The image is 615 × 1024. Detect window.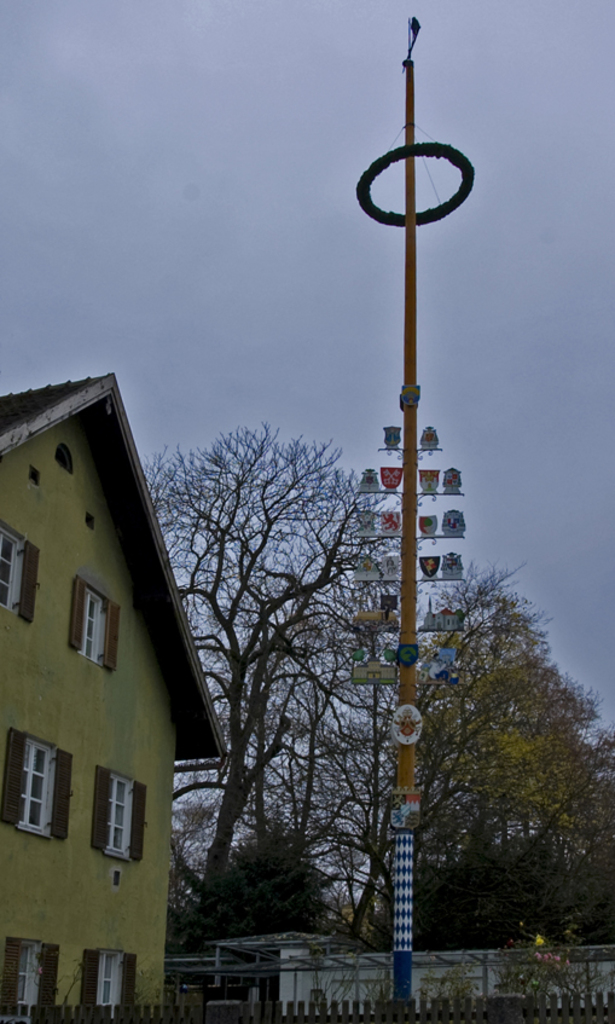
Detection: {"x1": 0, "y1": 516, "x2": 45, "y2": 624}.
